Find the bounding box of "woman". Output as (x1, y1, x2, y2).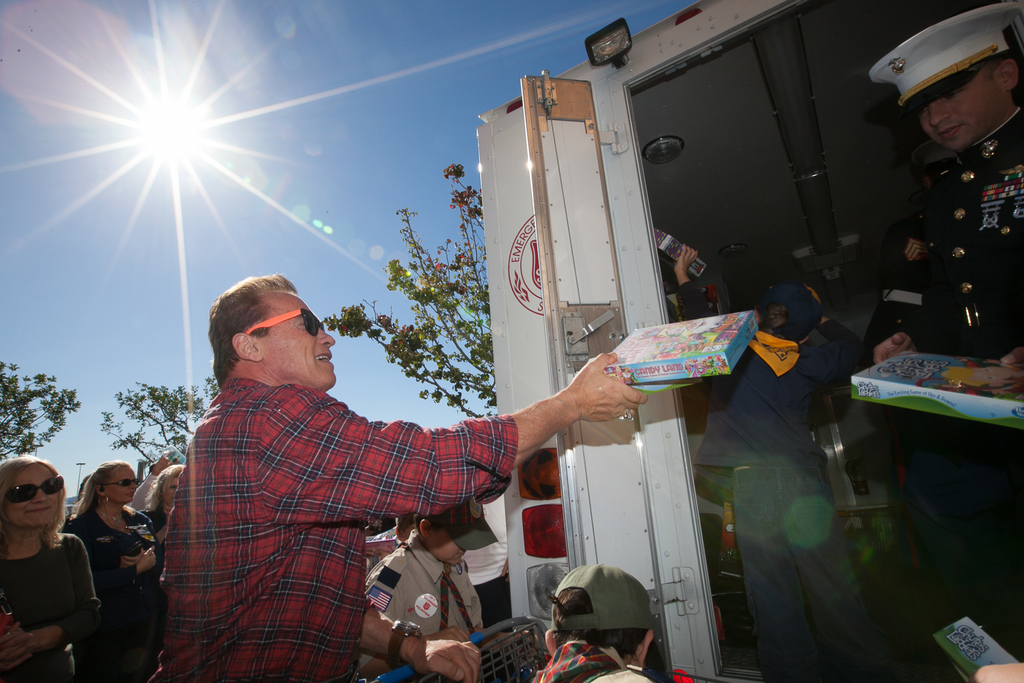
(63, 453, 165, 682).
